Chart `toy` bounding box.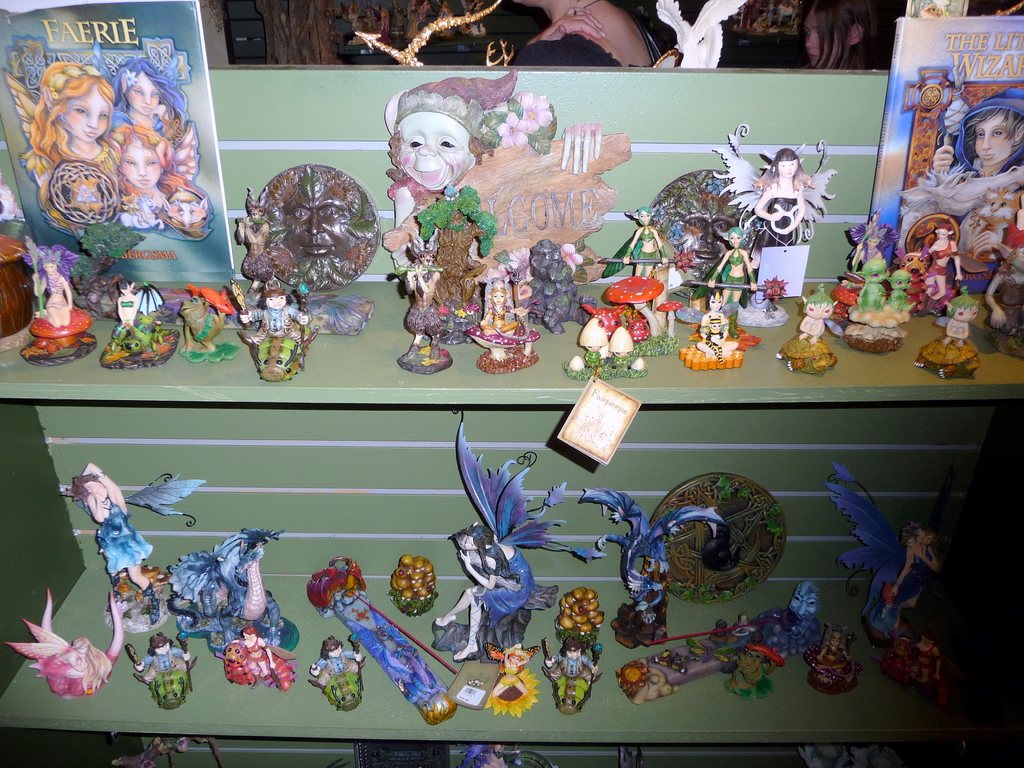
Charted: [689,223,773,354].
